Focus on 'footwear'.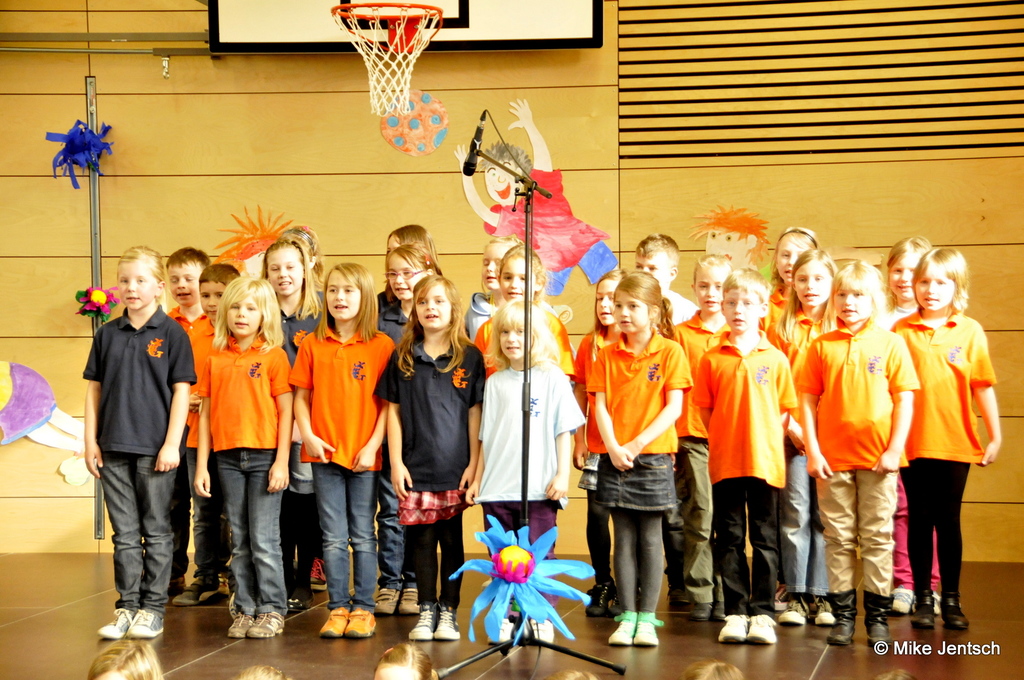
Focused at (left=212, top=572, right=232, bottom=599).
